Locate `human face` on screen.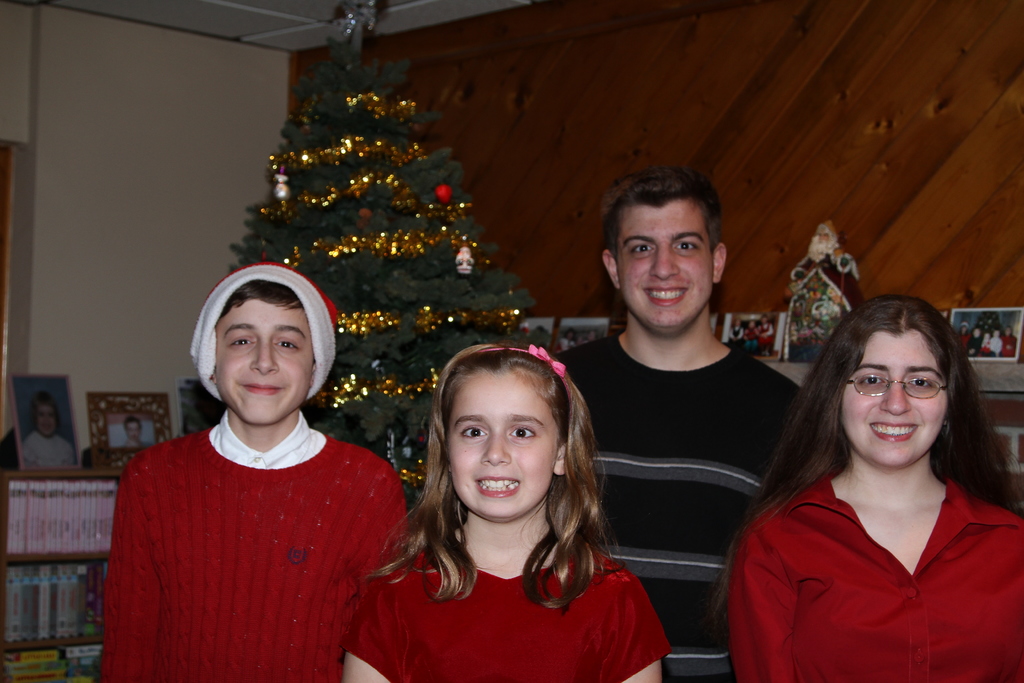
On screen at [left=220, top=299, right=314, bottom=424].
